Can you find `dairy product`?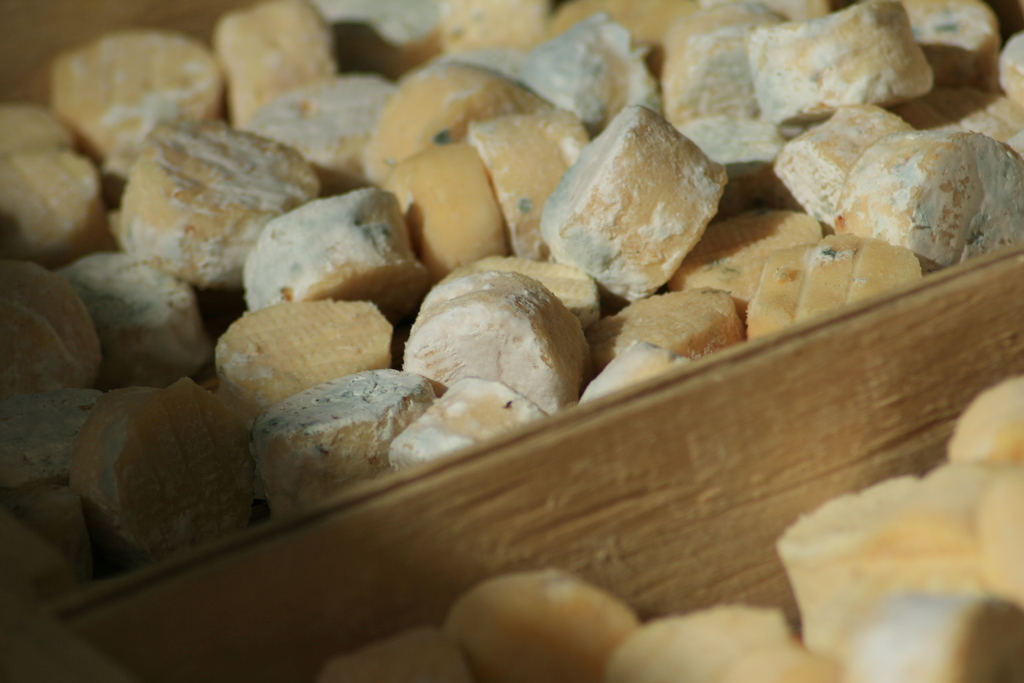
Yes, bounding box: locate(451, 566, 649, 682).
